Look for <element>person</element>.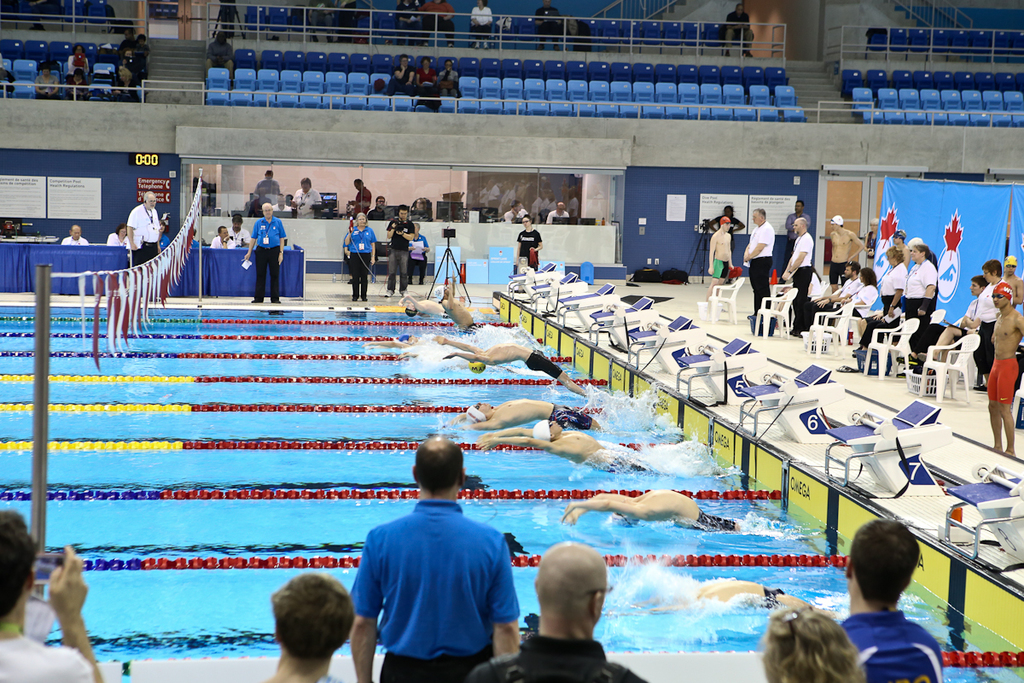
Found: <region>550, 488, 743, 525</region>.
